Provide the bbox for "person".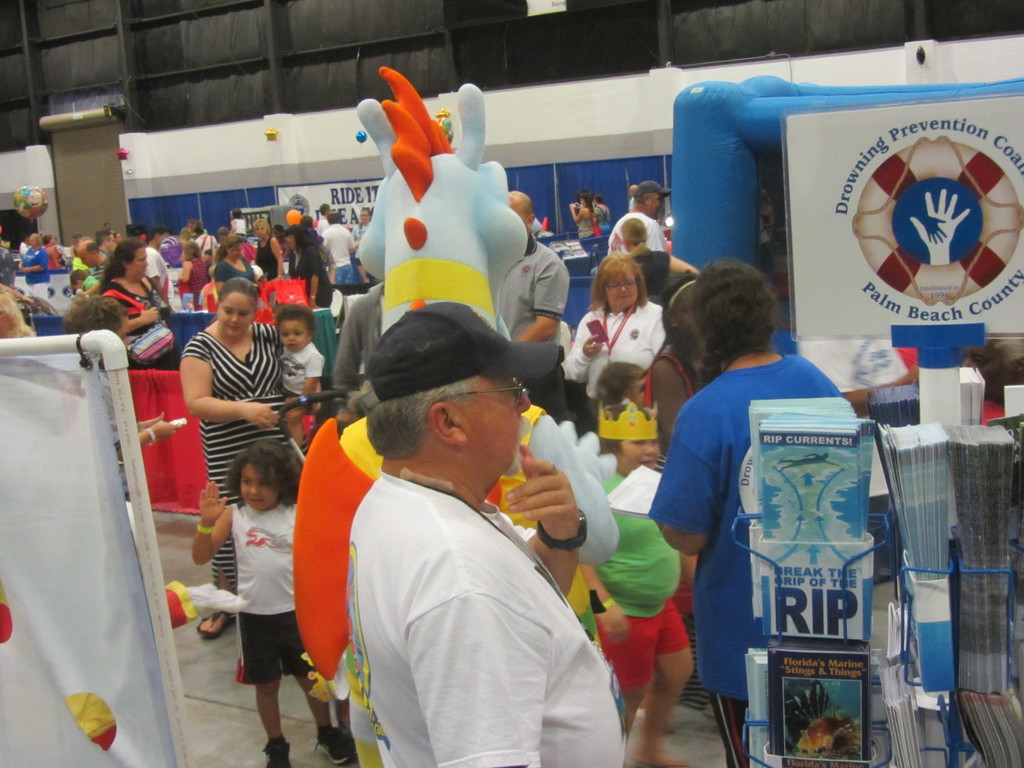
102, 240, 174, 376.
